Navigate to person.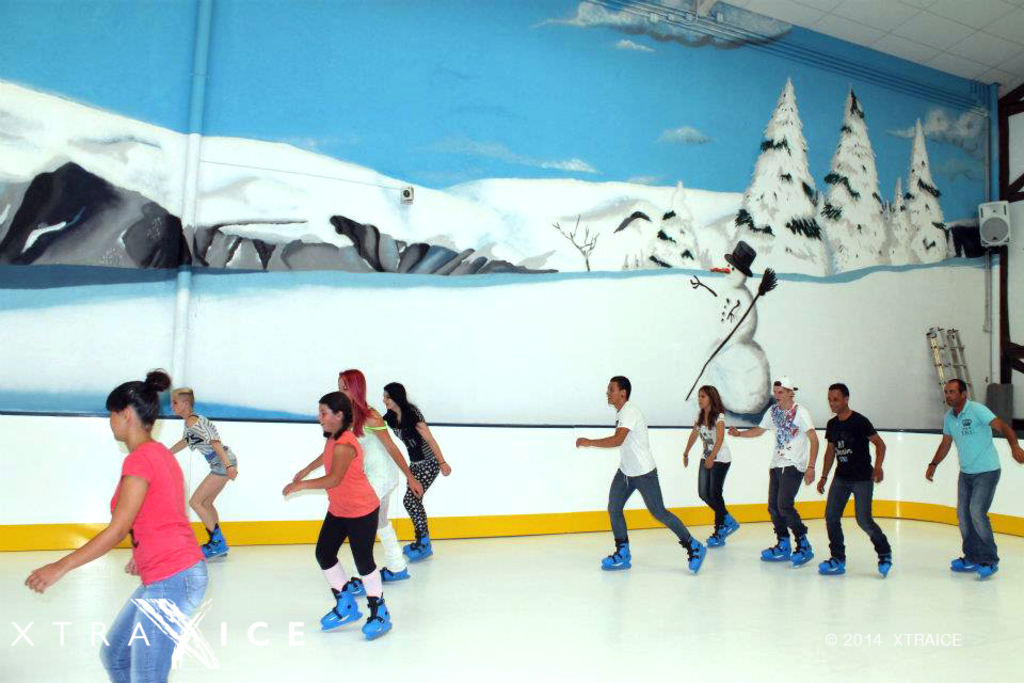
Navigation target: (left=22, top=363, right=208, bottom=682).
